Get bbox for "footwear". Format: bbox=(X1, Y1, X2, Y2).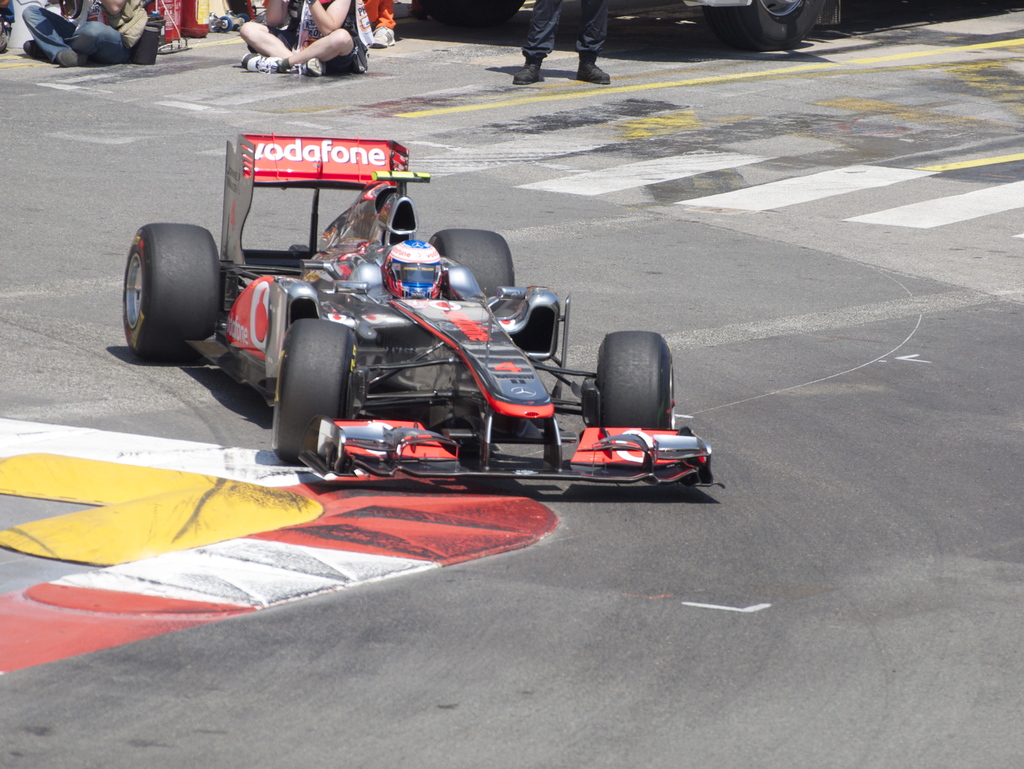
bbox=(239, 50, 284, 69).
